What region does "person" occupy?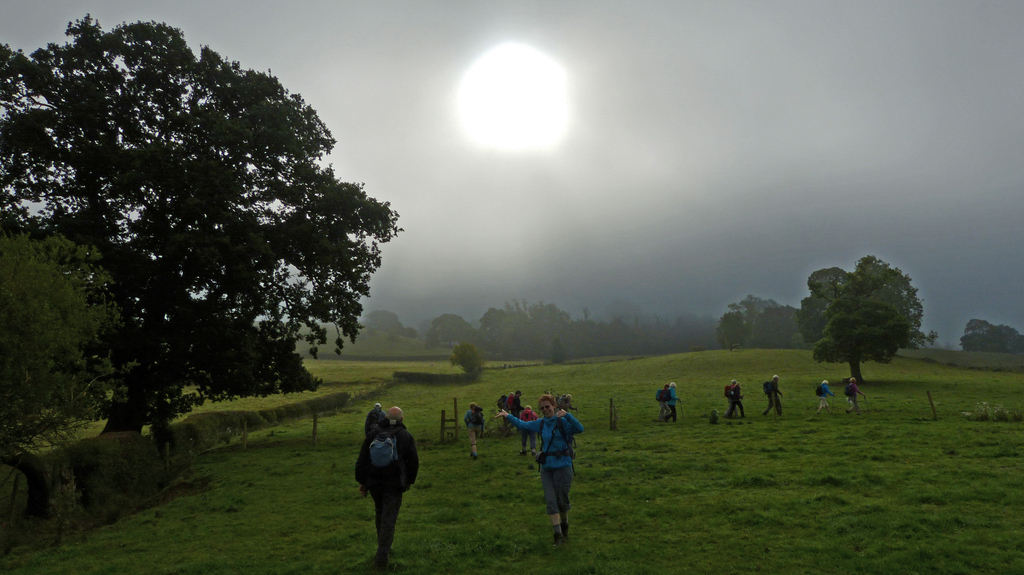
841,379,863,417.
